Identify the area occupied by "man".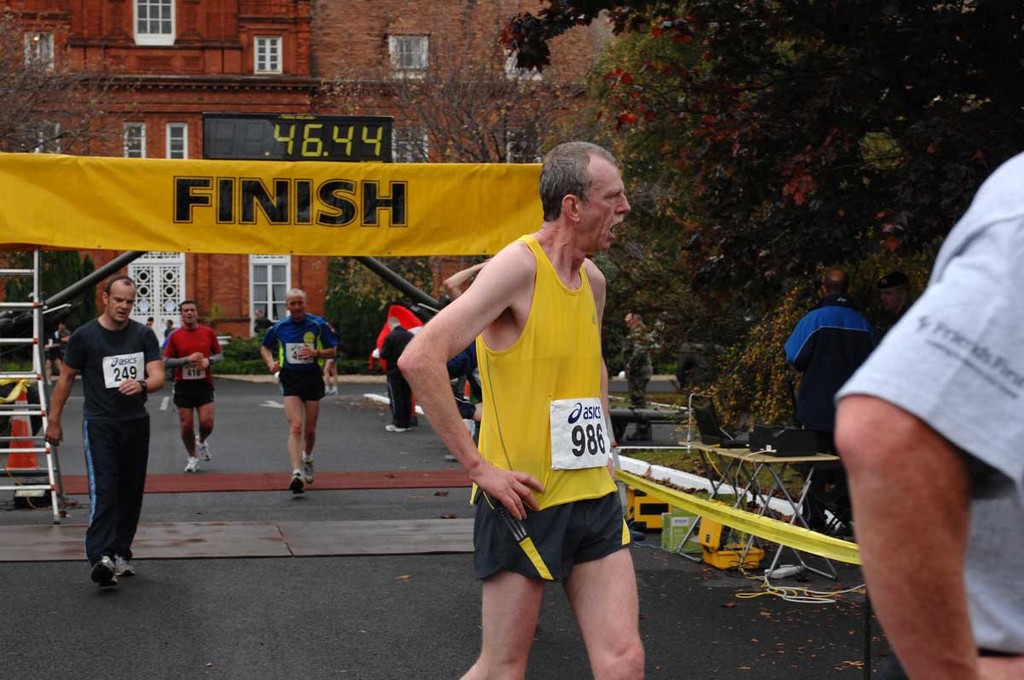
Area: bbox=[874, 273, 912, 338].
